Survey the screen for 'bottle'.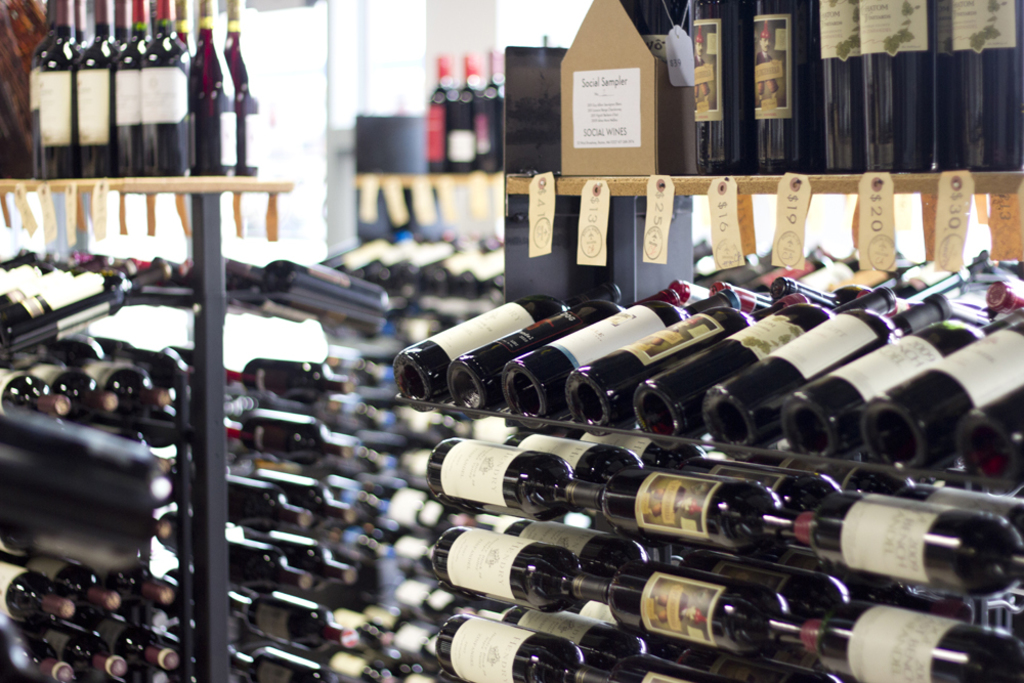
Survey found: [x1=417, y1=432, x2=604, y2=518].
